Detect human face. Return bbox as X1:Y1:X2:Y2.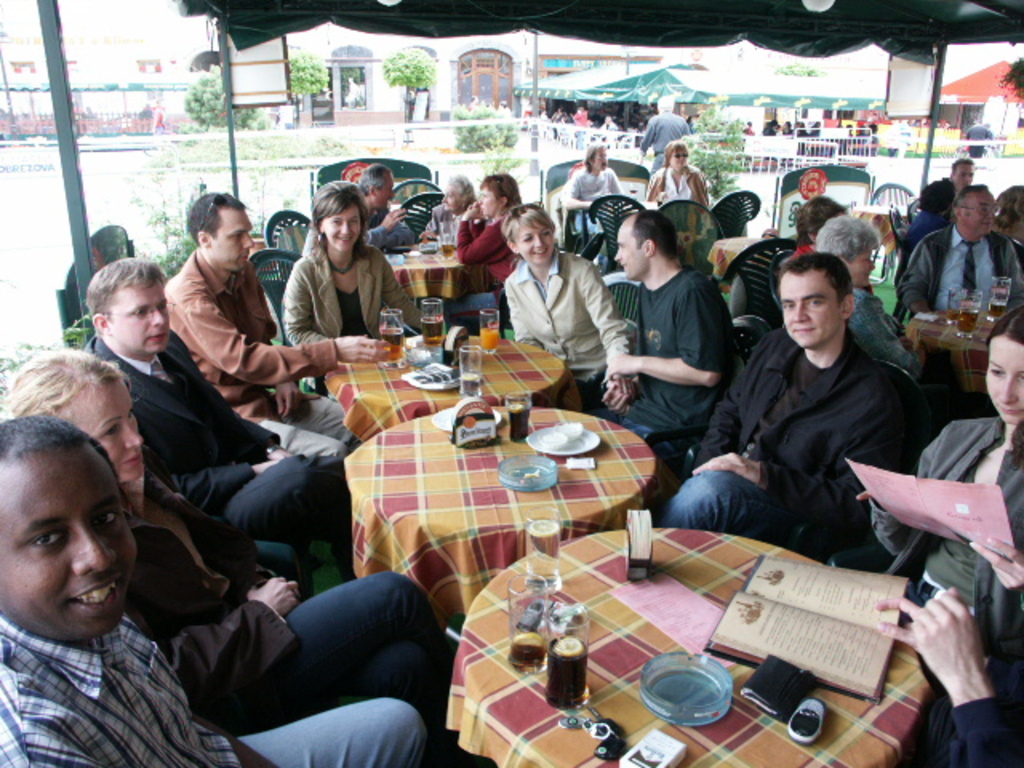
778:274:843:346.
